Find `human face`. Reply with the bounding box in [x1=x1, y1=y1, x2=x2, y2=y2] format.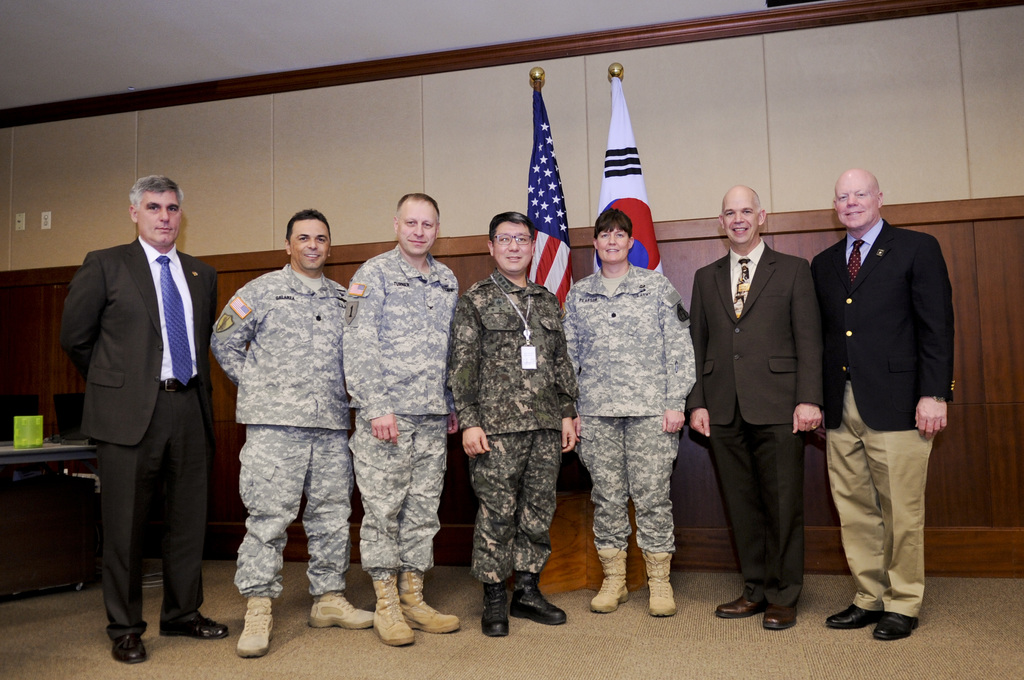
[x1=594, y1=223, x2=628, y2=263].
